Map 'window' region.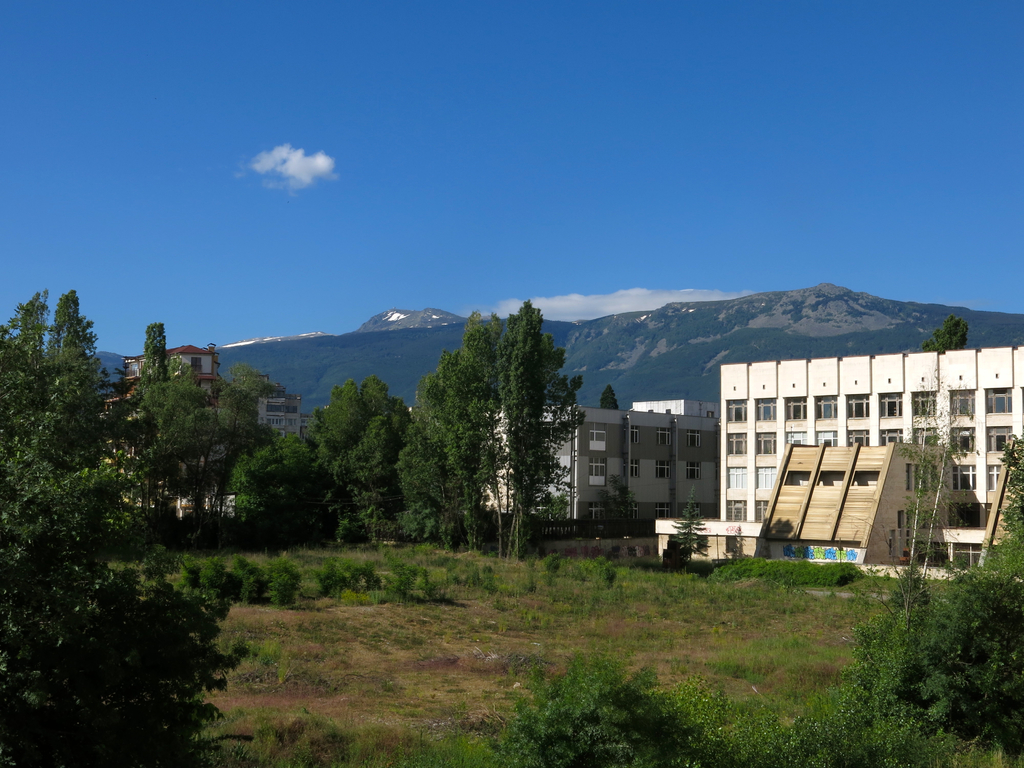
Mapped to rect(755, 433, 776, 452).
